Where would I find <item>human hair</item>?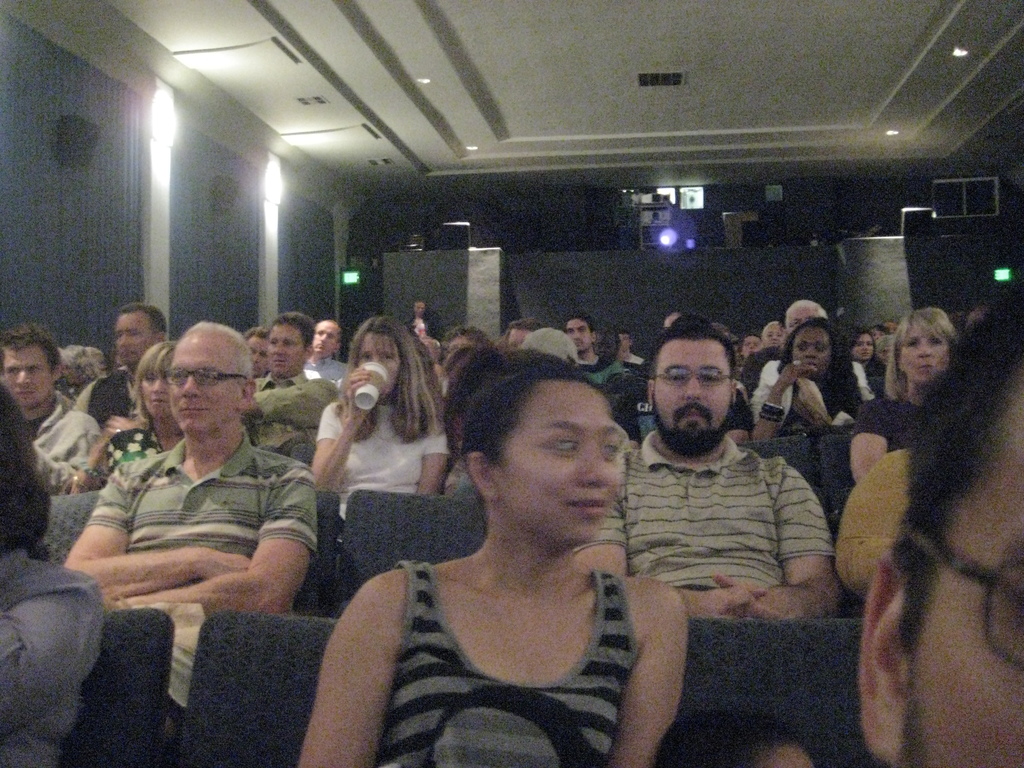
At region(641, 325, 735, 388).
